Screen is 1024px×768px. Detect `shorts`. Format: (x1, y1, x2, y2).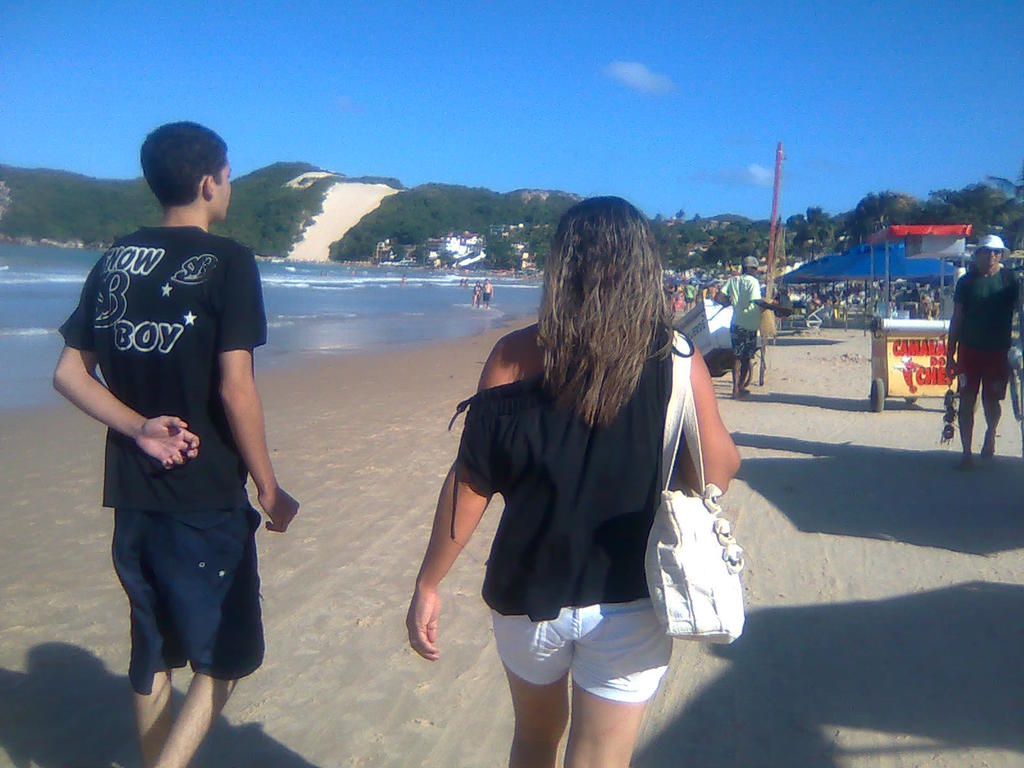
(731, 320, 758, 362).
